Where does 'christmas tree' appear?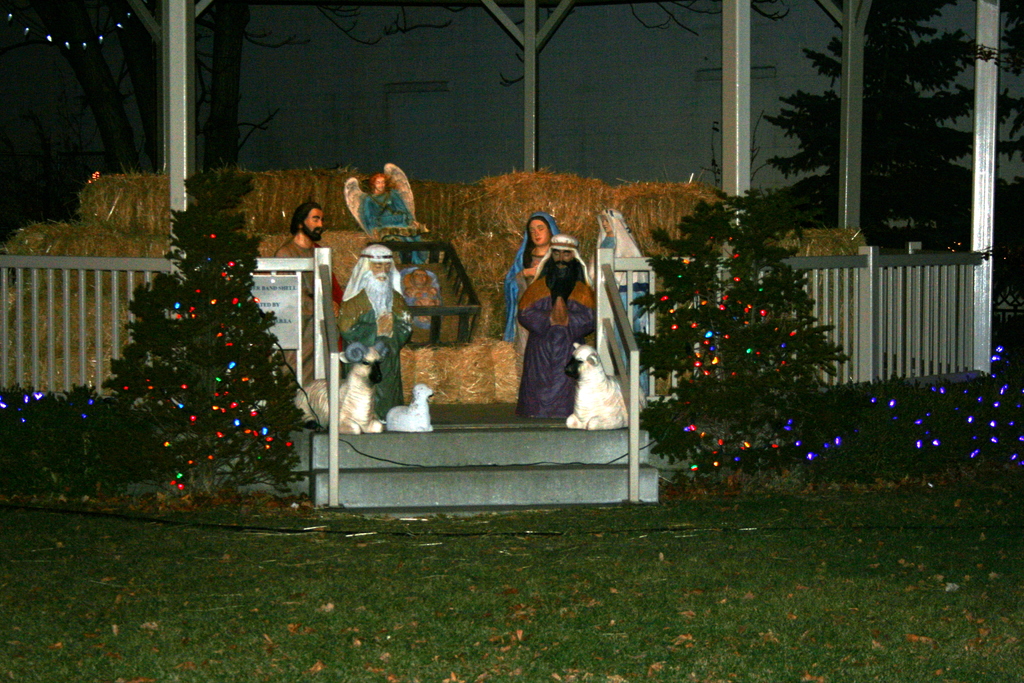
Appears at x1=612 y1=175 x2=851 y2=479.
